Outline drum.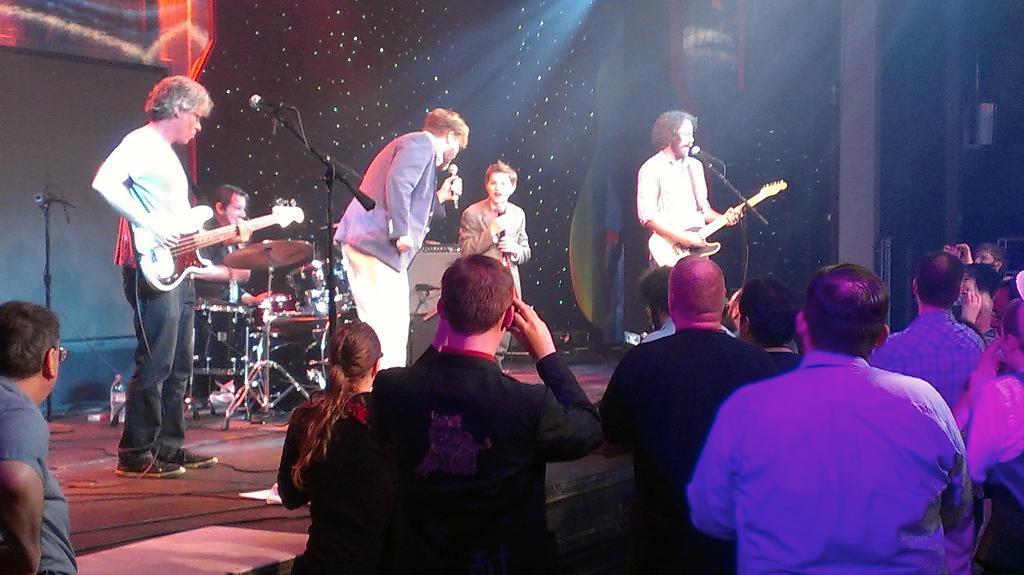
Outline: Rect(252, 313, 326, 414).
